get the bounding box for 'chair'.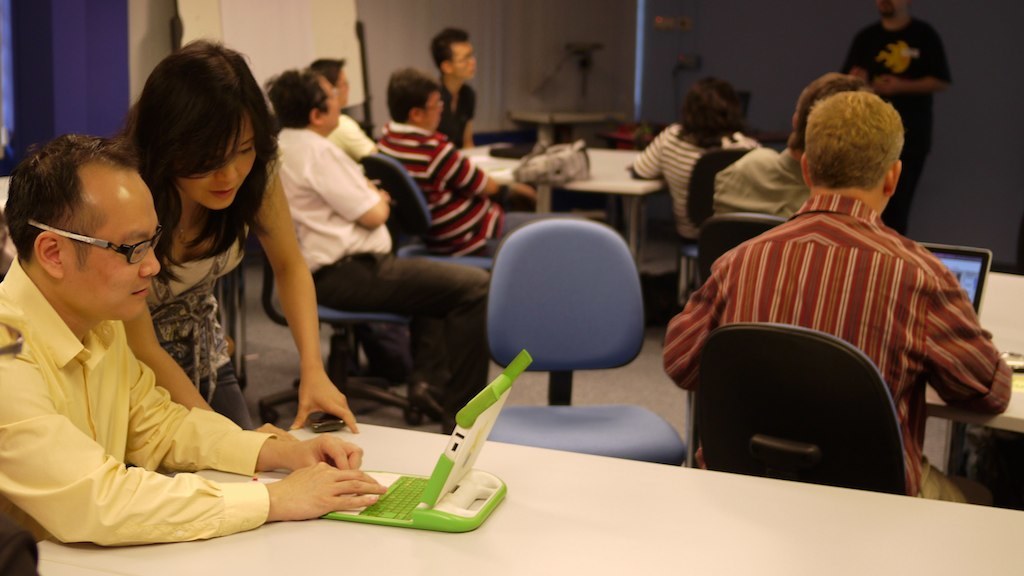
bbox=[360, 152, 498, 383].
